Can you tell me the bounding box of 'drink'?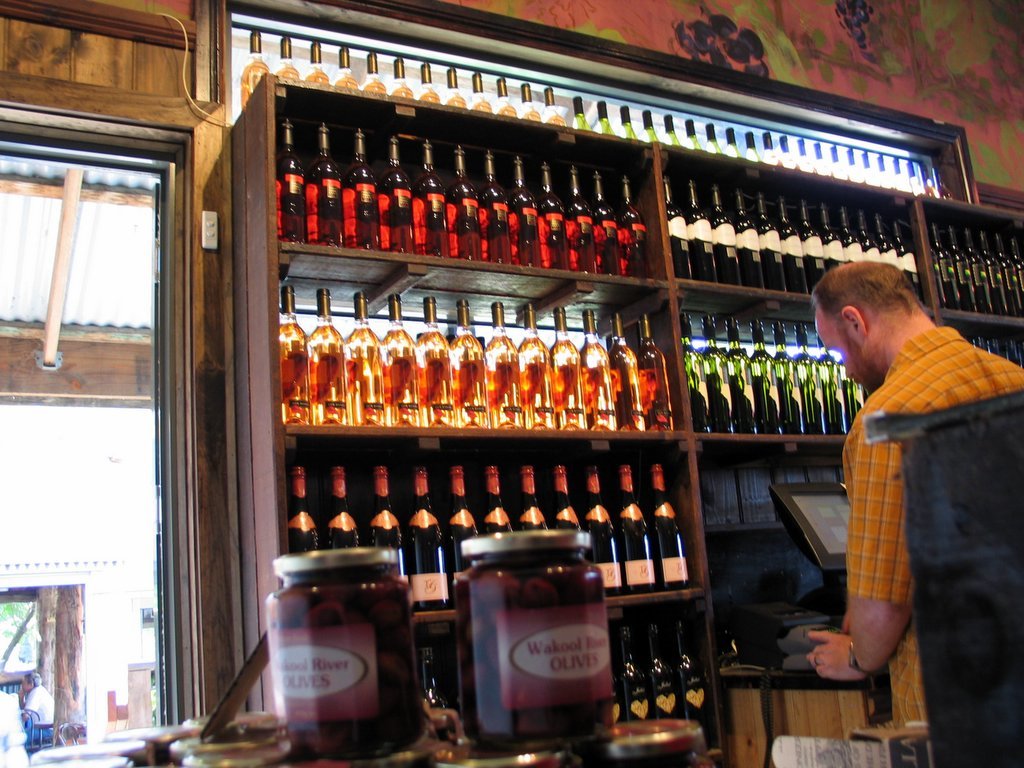
(x1=1017, y1=254, x2=1023, y2=313).
